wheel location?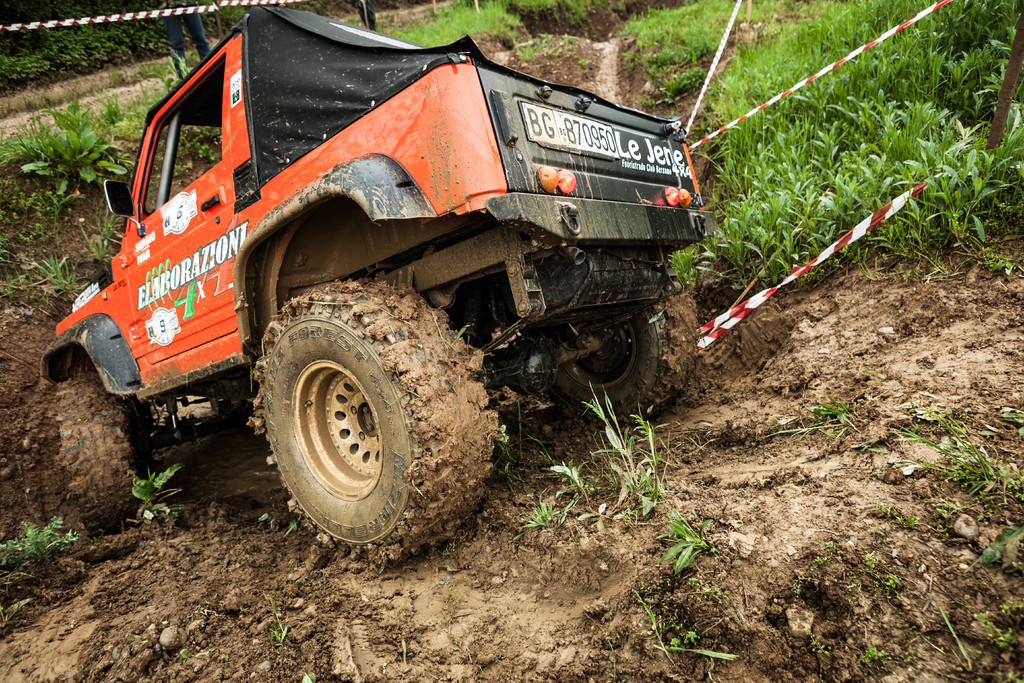
BBox(553, 281, 700, 423)
